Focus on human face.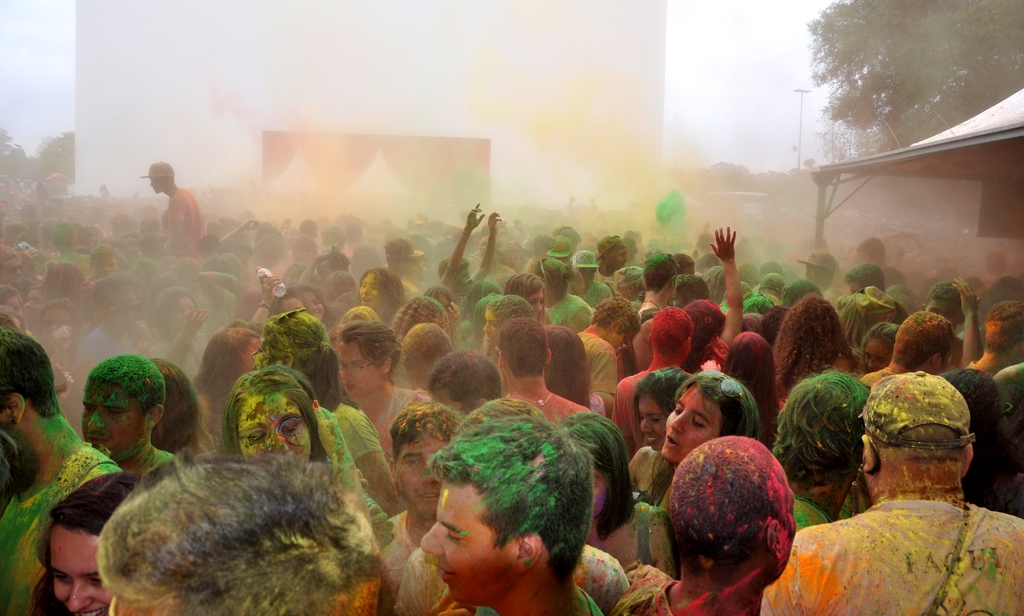
Focused at pyautogui.locateOnScreen(606, 245, 627, 266).
